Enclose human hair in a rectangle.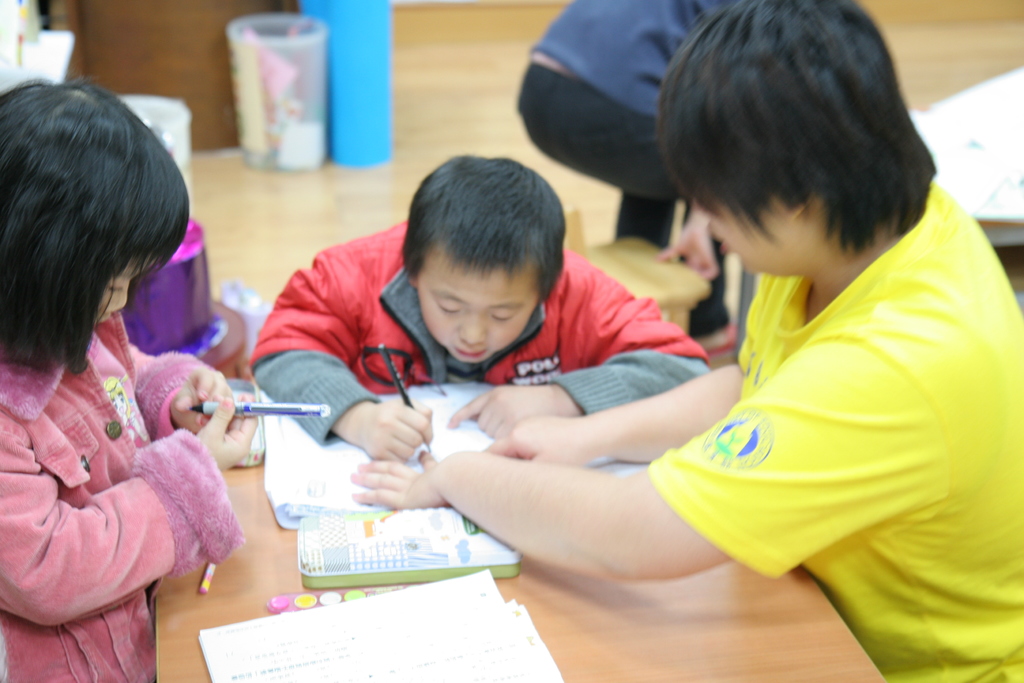
[x1=0, y1=73, x2=194, y2=379].
